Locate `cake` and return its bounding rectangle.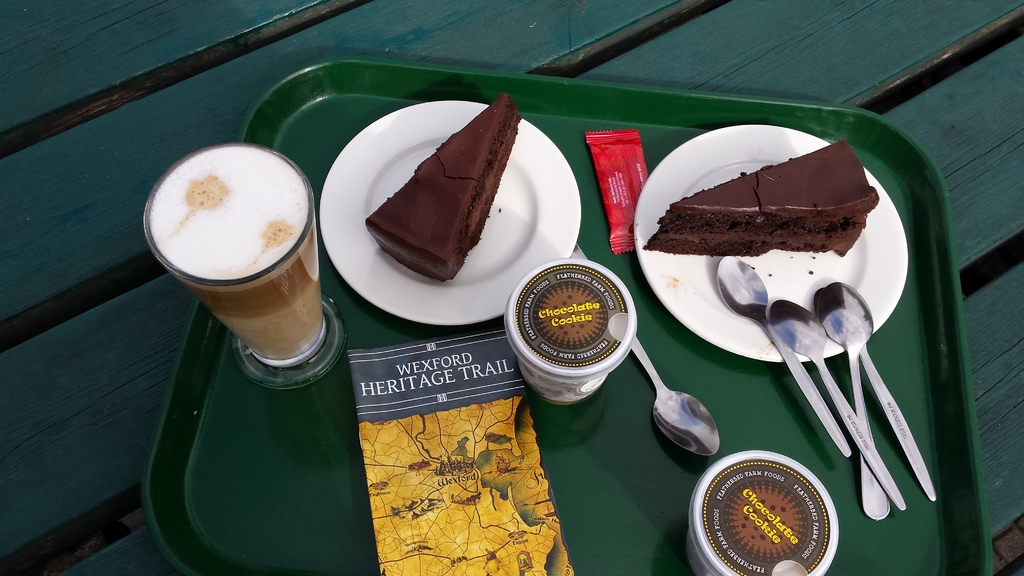
<region>365, 95, 521, 282</region>.
